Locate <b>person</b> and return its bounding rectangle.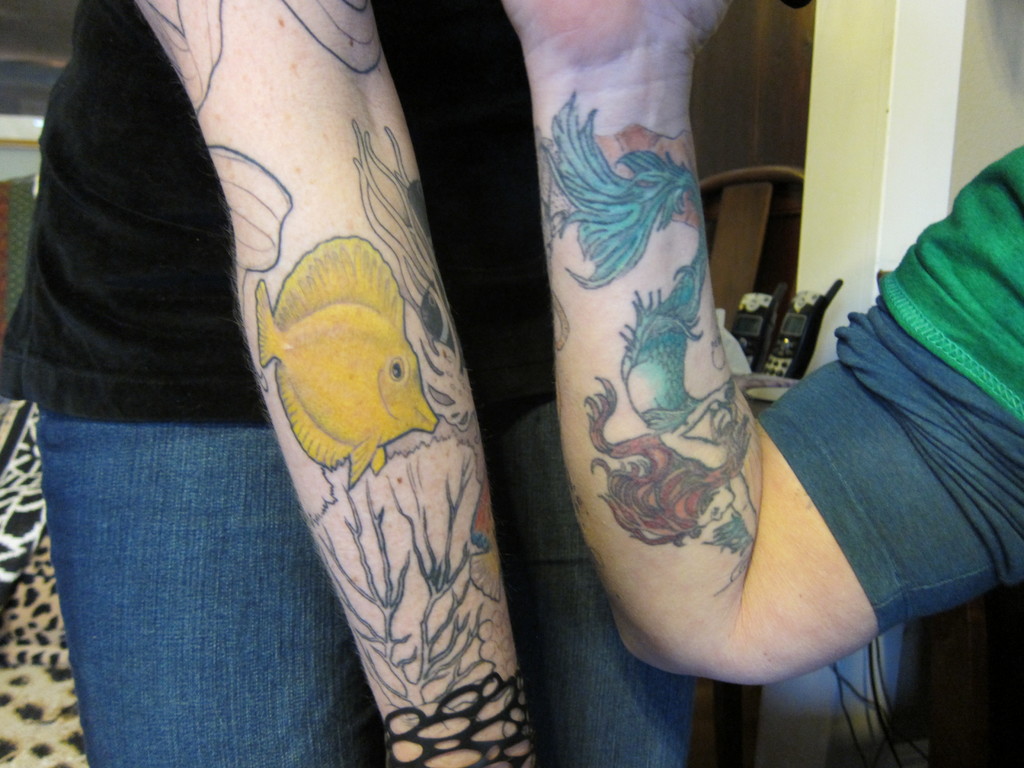
locate(492, 2, 1021, 767).
